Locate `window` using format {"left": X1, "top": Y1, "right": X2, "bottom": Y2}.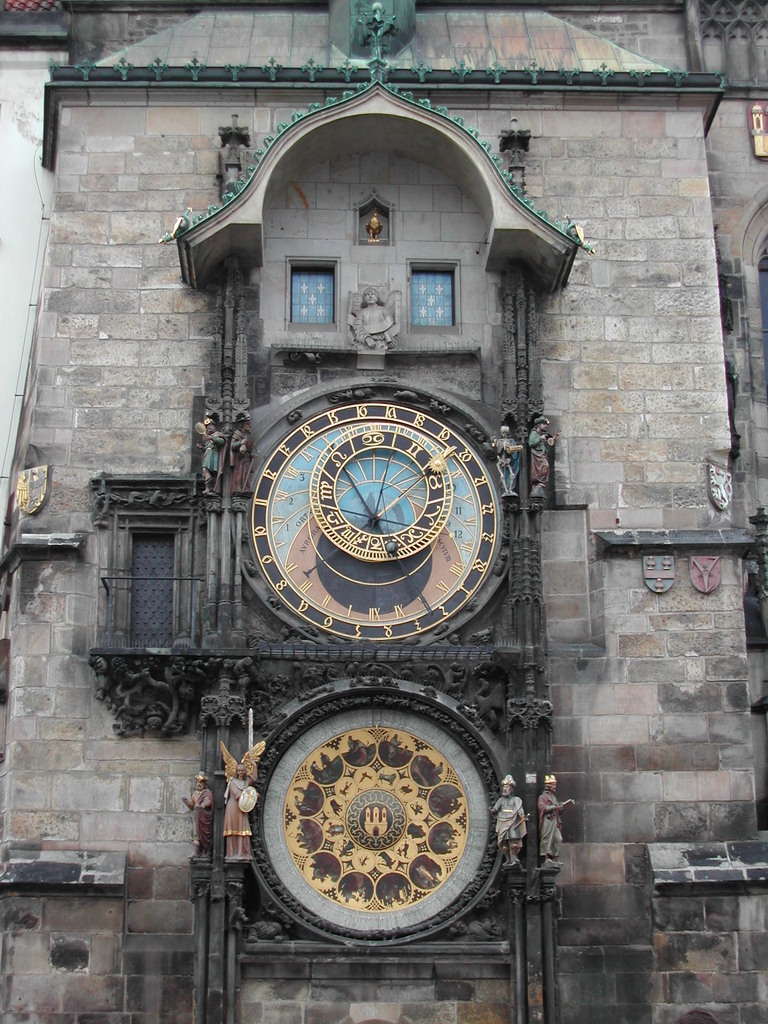
{"left": 290, "top": 266, "right": 332, "bottom": 321}.
